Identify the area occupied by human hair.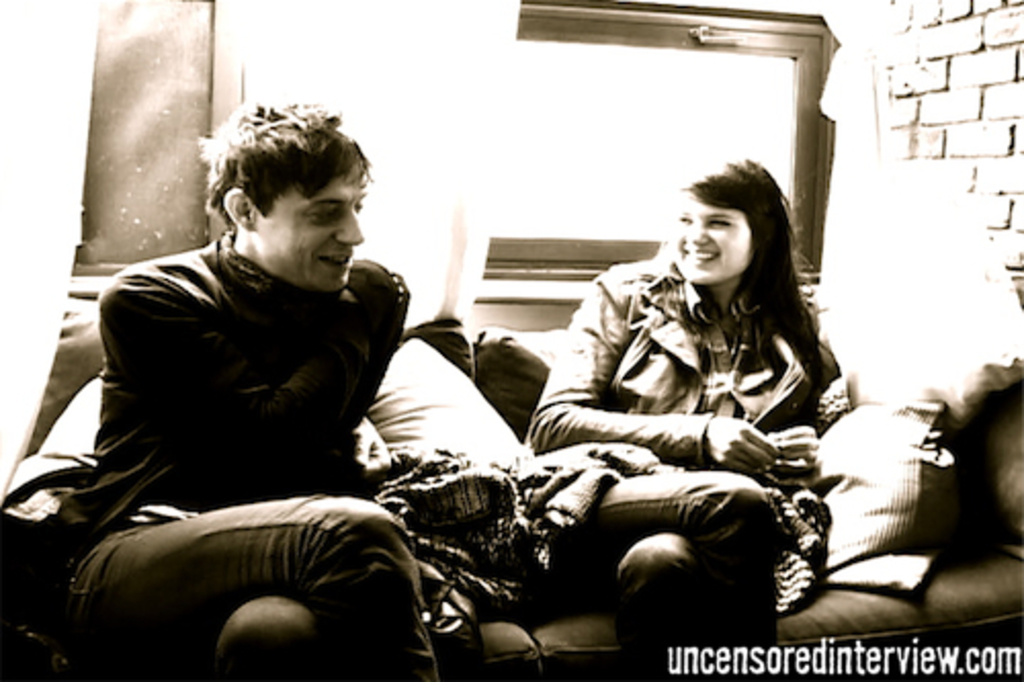
Area: 193, 98, 371, 229.
